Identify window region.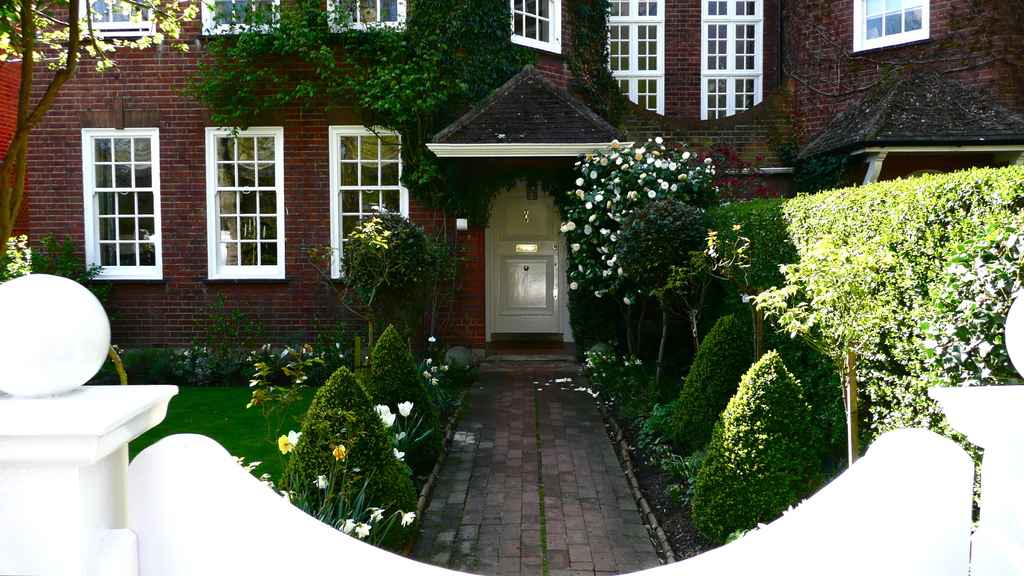
Region: region(79, 0, 156, 39).
